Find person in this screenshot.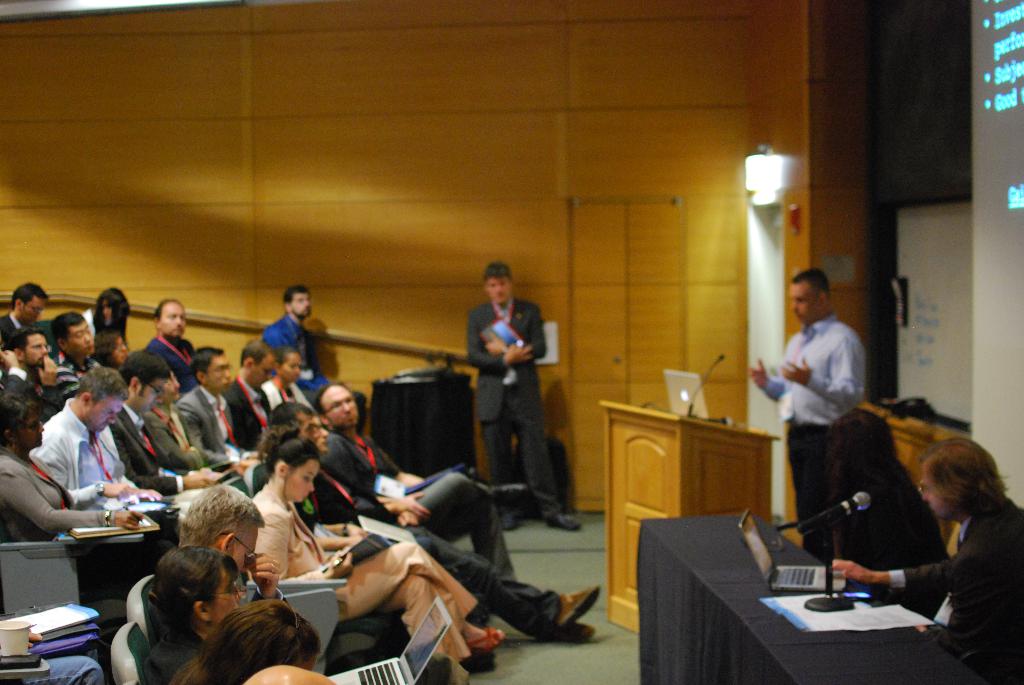
The bounding box for person is (38,304,109,404).
